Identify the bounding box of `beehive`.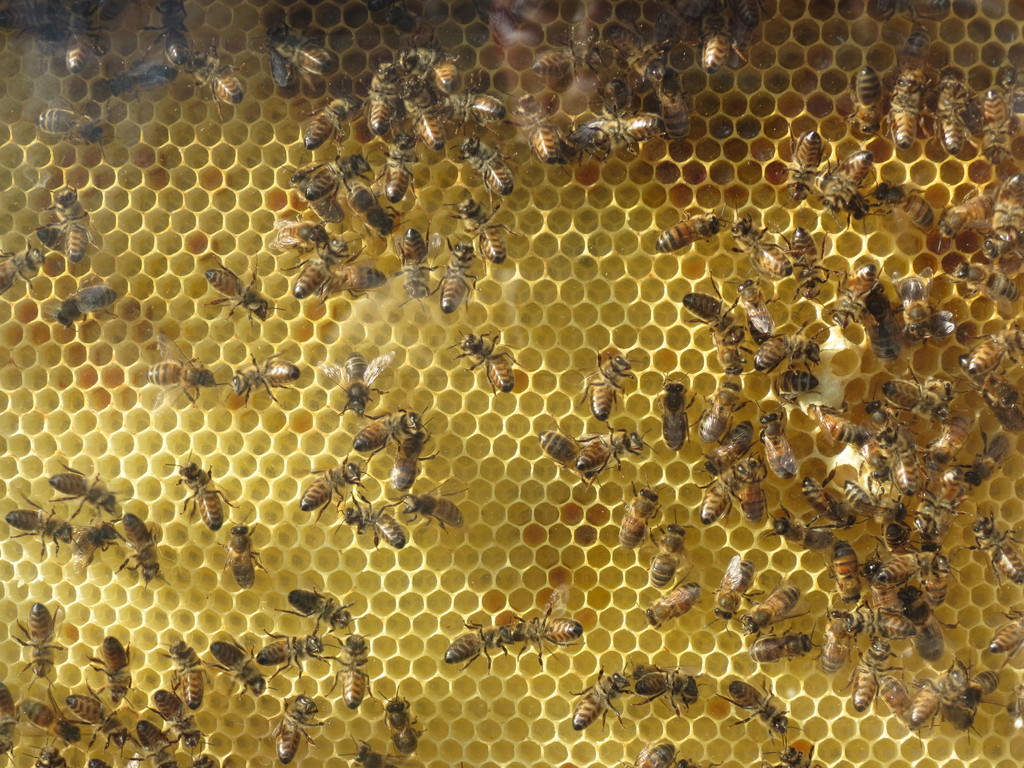
bbox=(0, 0, 1023, 767).
